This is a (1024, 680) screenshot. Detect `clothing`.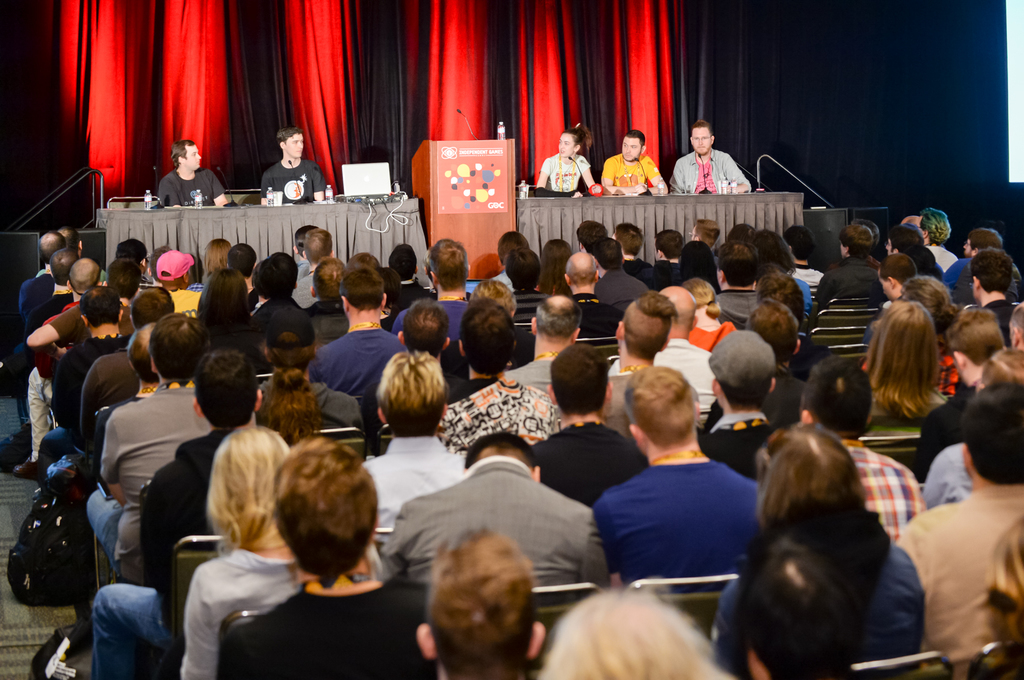
(24,304,142,455).
